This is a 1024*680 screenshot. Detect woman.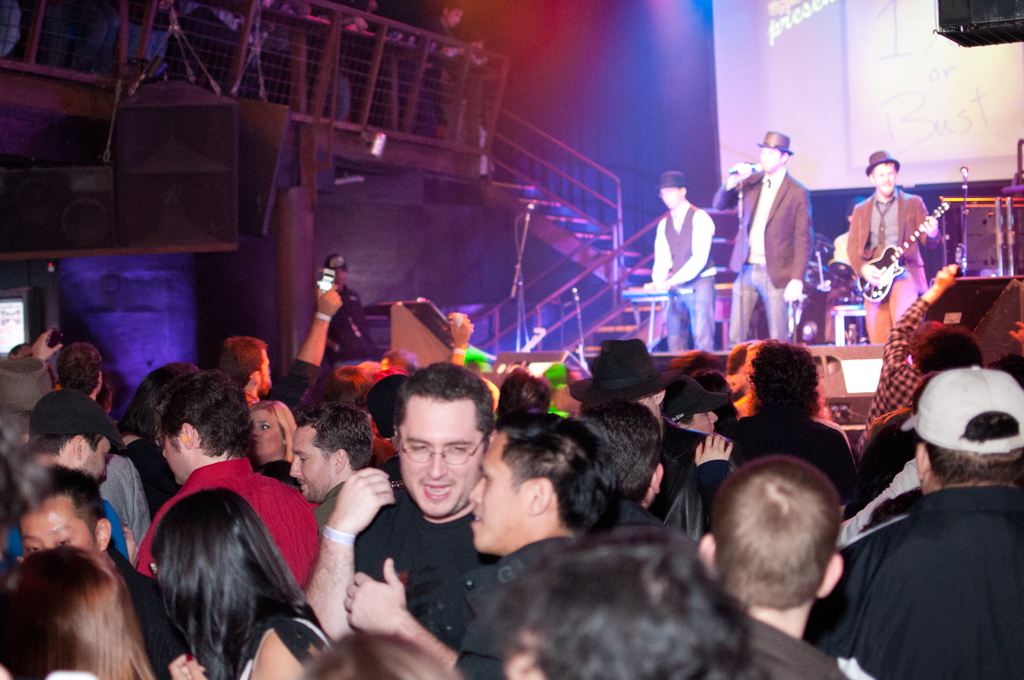
box=[245, 401, 299, 467].
